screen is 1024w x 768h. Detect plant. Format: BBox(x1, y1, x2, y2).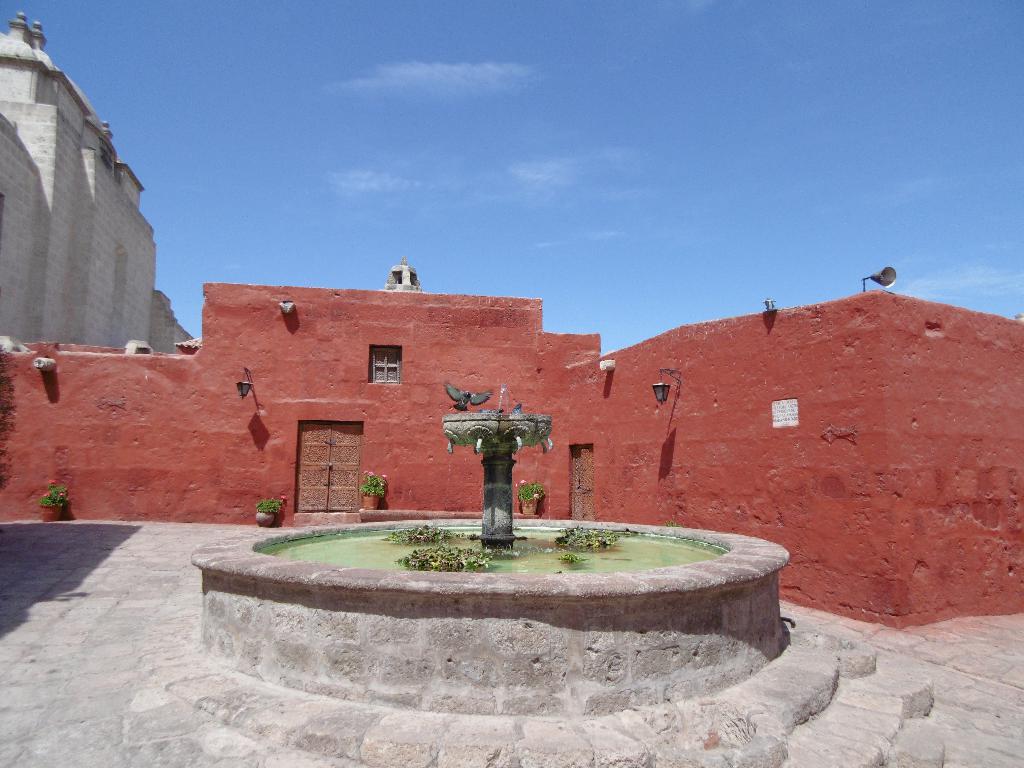
BBox(549, 521, 616, 546).
